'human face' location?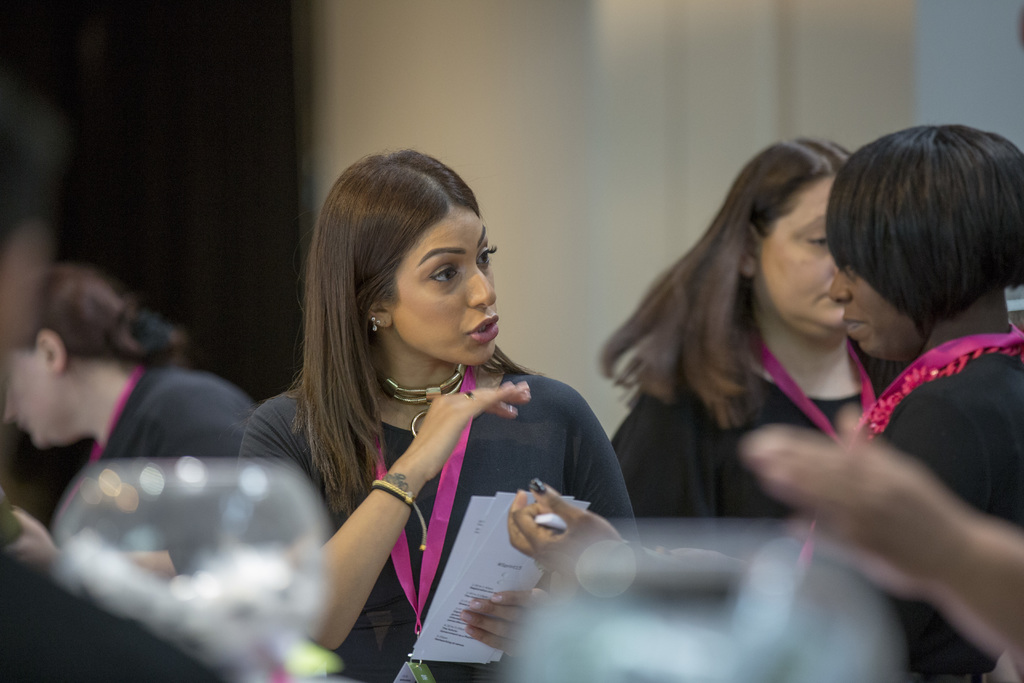
bbox=[755, 163, 851, 338]
